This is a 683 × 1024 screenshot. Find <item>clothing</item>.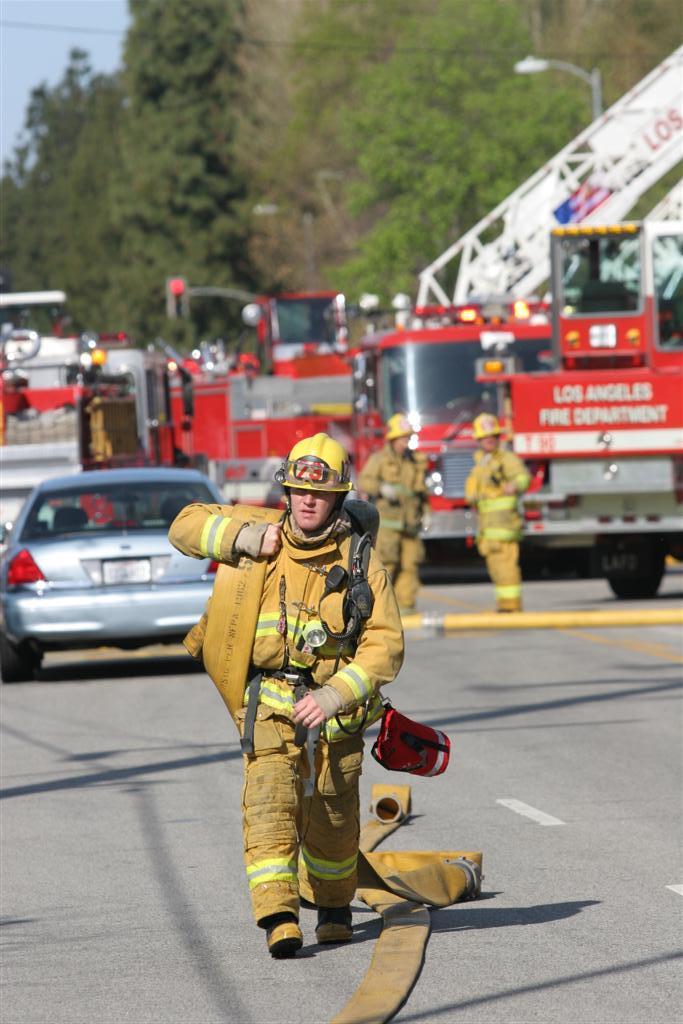
Bounding box: crop(162, 510, 389, 923).
